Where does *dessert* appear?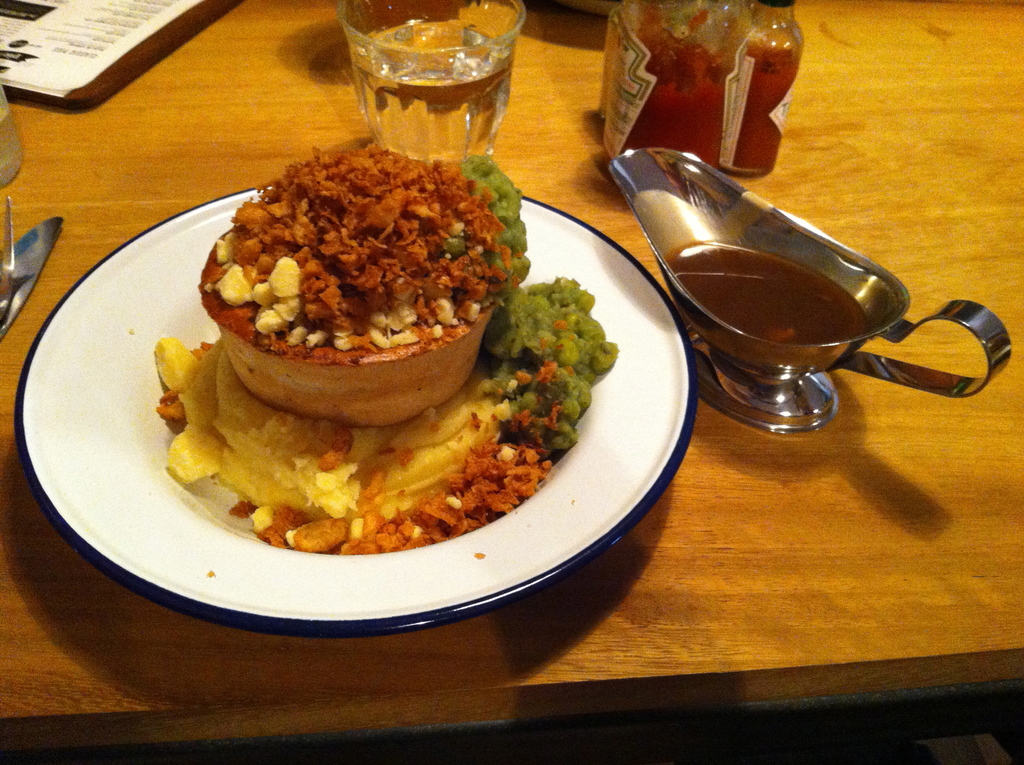
Appears at (484,277,613,458).
